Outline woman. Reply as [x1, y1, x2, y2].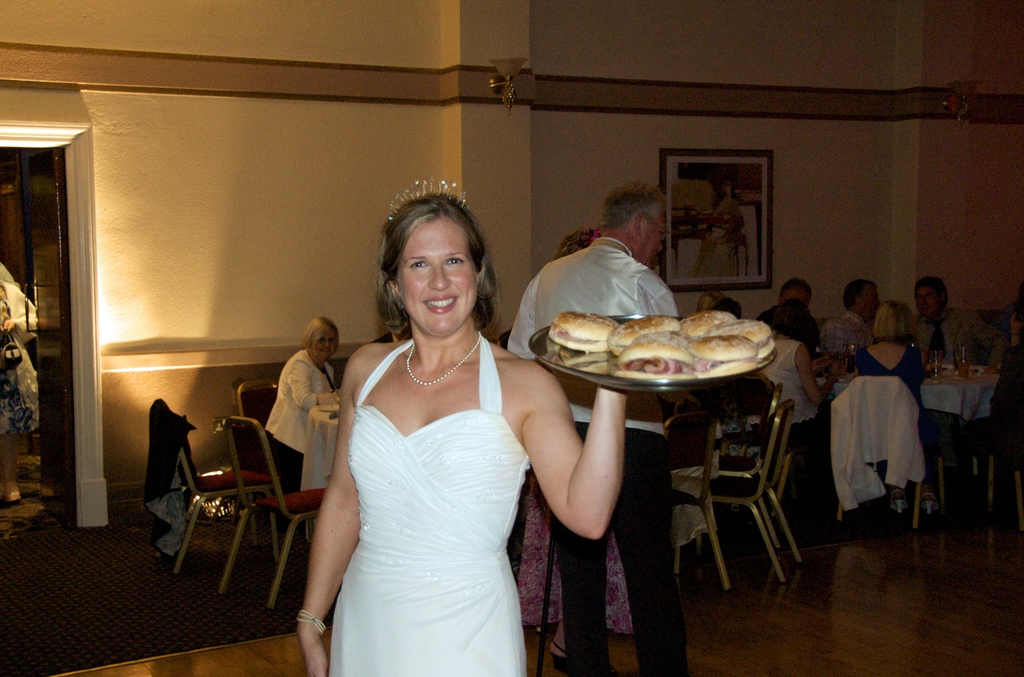
[295, 186, 559, 676].
